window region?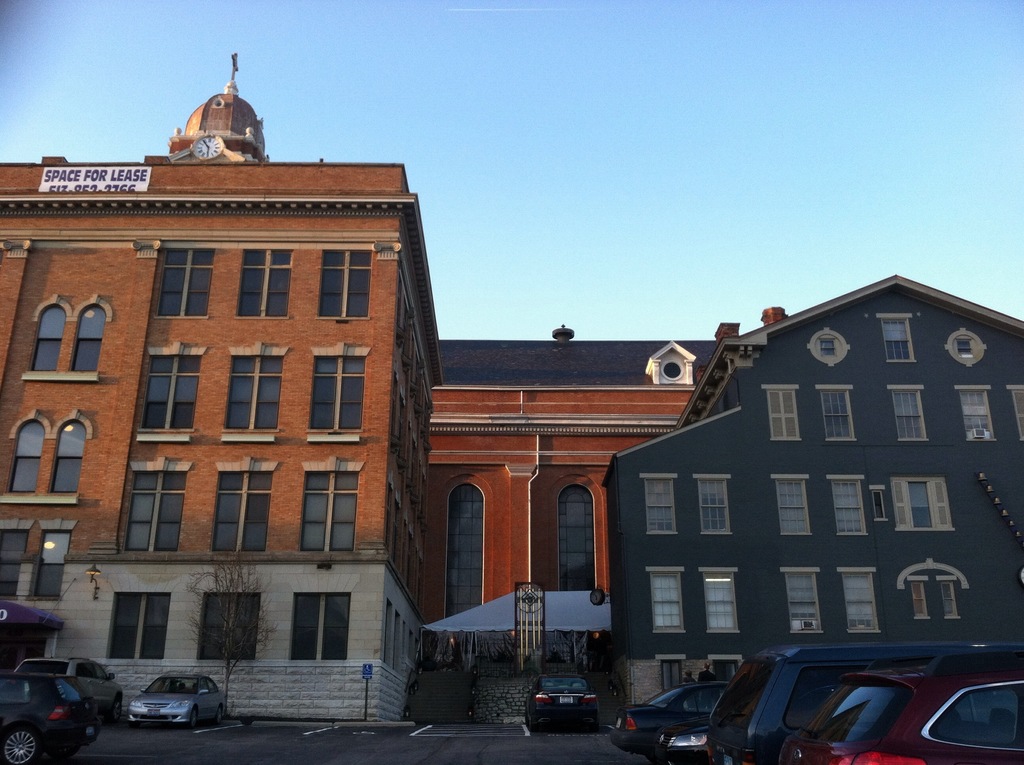
<region>872, 486, 884, 522</region>
